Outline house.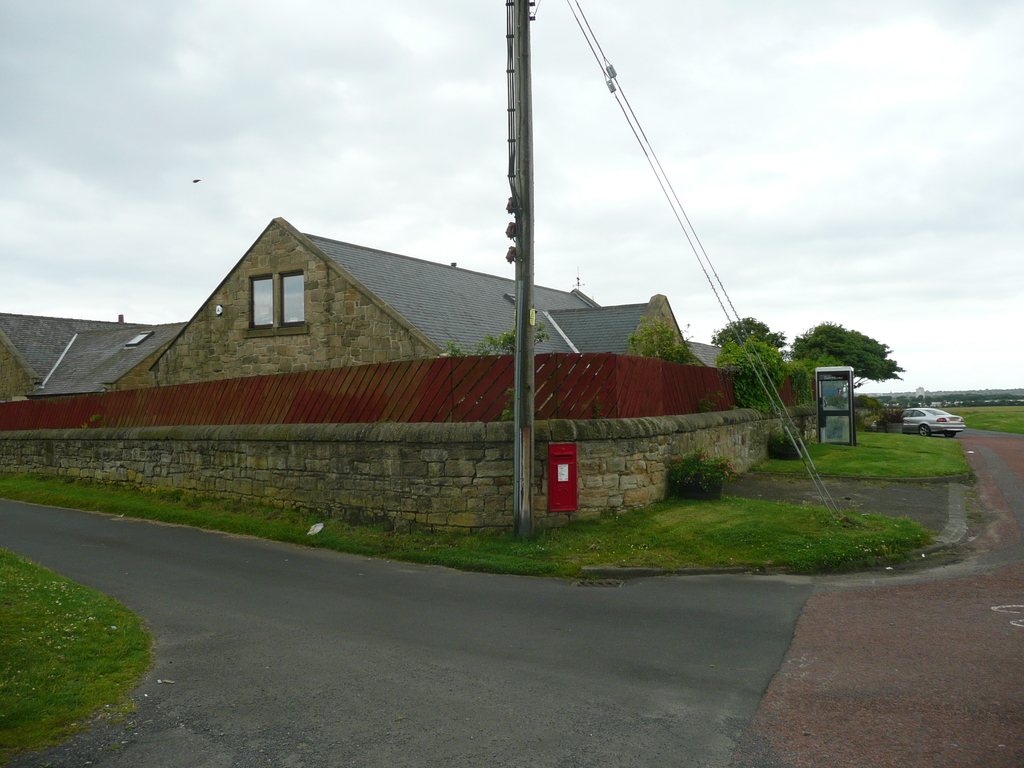
Outline: 0,213,740,408.
